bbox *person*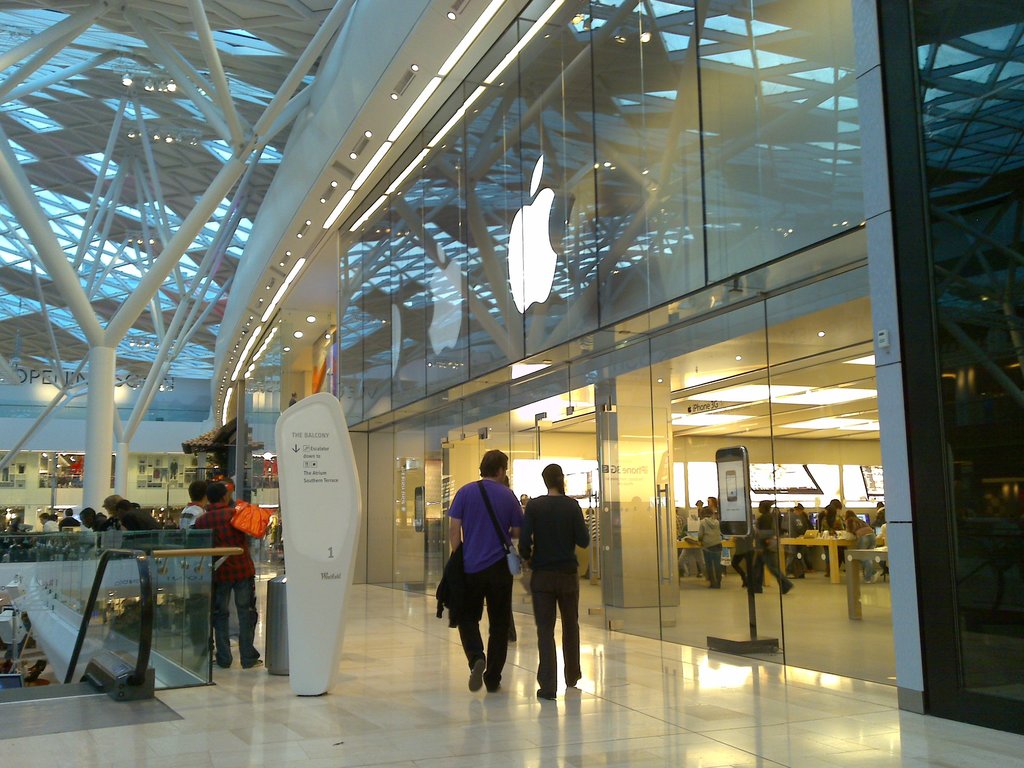
(x1=812, y1=495, x2=842, y2=532)
